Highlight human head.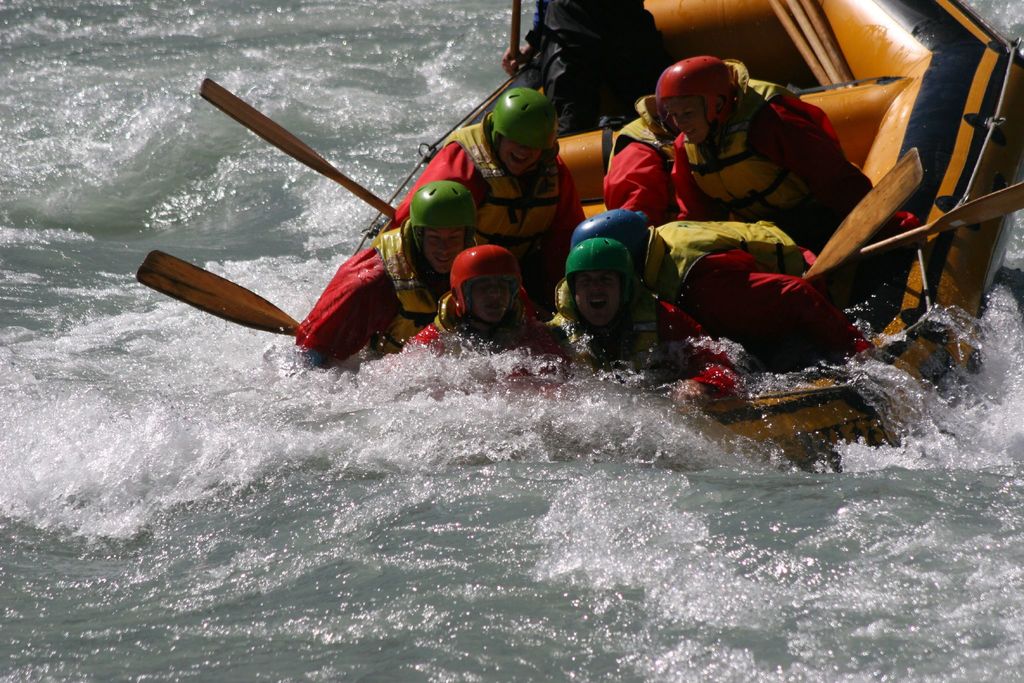
Highlighted region: locate(658, 50, 764, 140).
